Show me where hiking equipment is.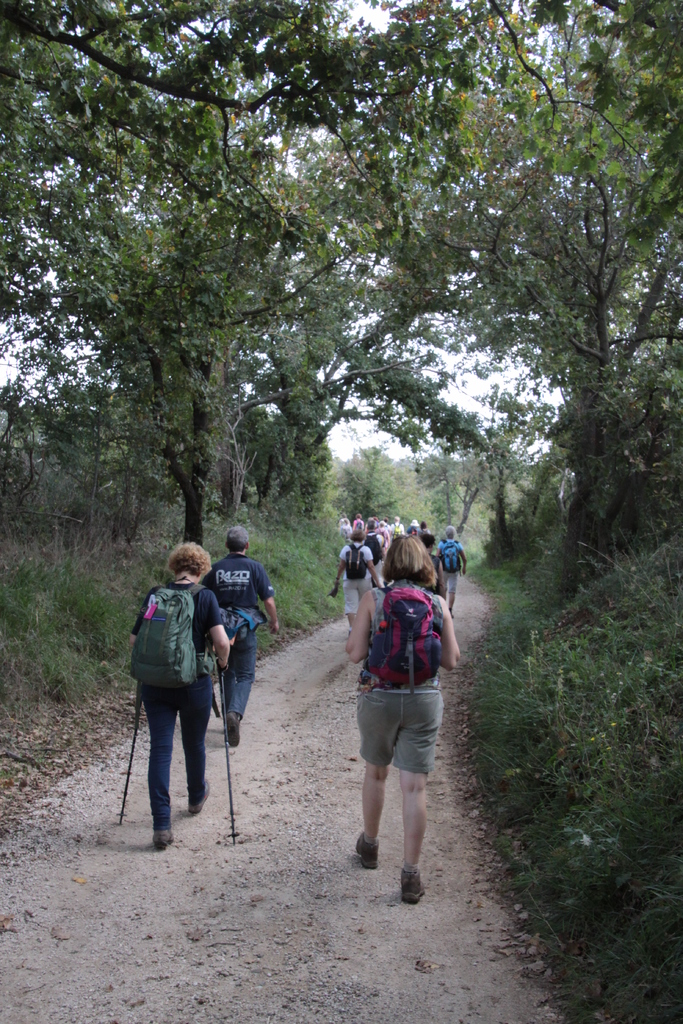
hiking equipment is at crop(188, 780, 213, 818).
